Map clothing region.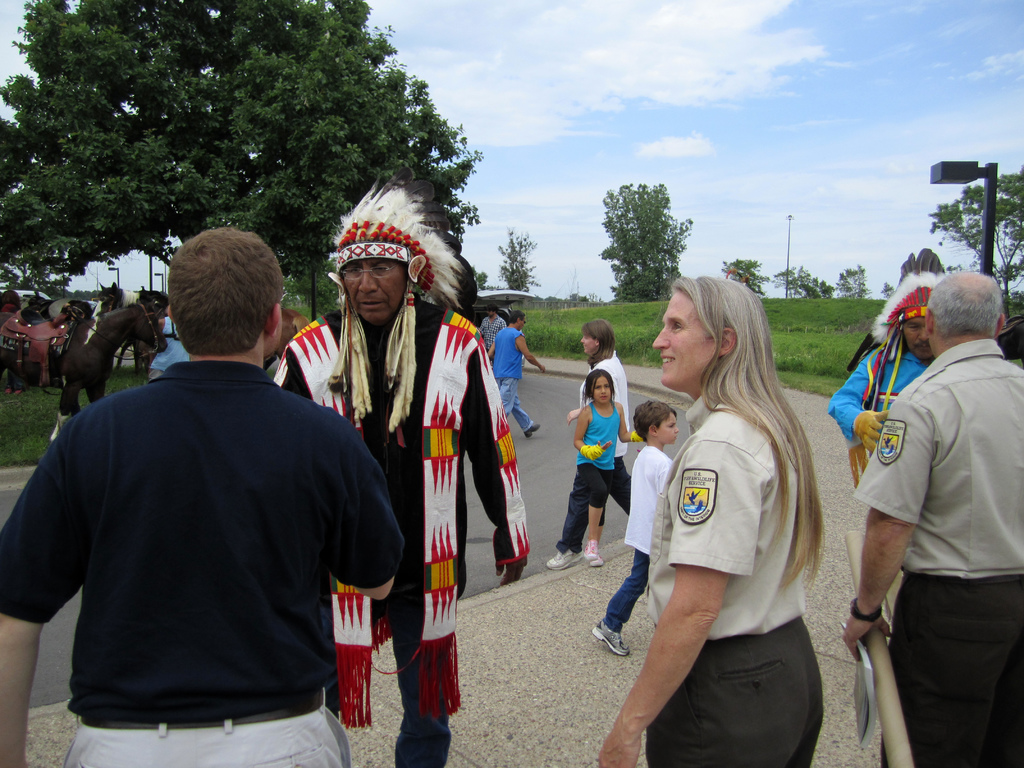
Mapped to bbox(487, 322, 531, 428).
